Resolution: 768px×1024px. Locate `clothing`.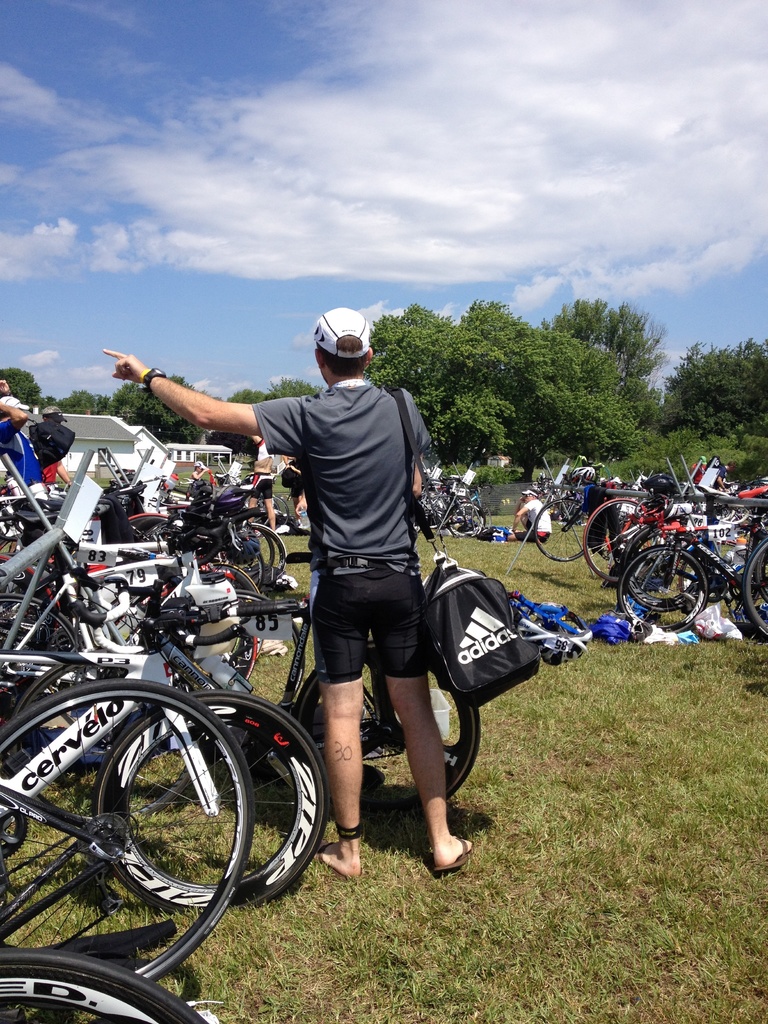
<region>250, 442, 273, 499</region>.
